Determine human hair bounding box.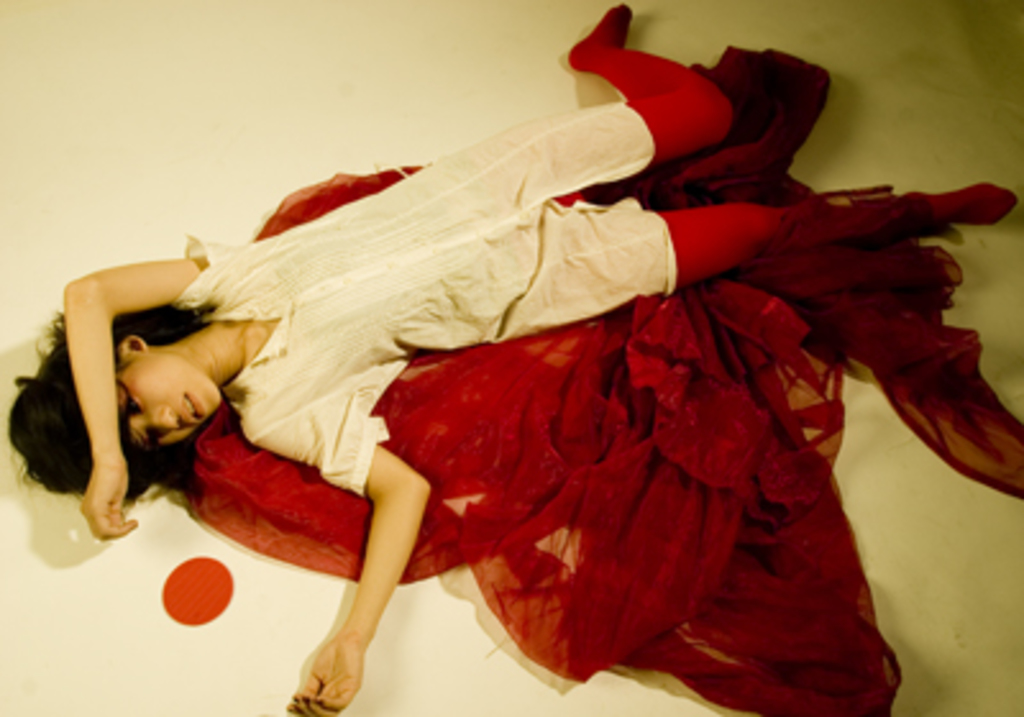
Determined: <region>23, 282, 161, 525</region>.
